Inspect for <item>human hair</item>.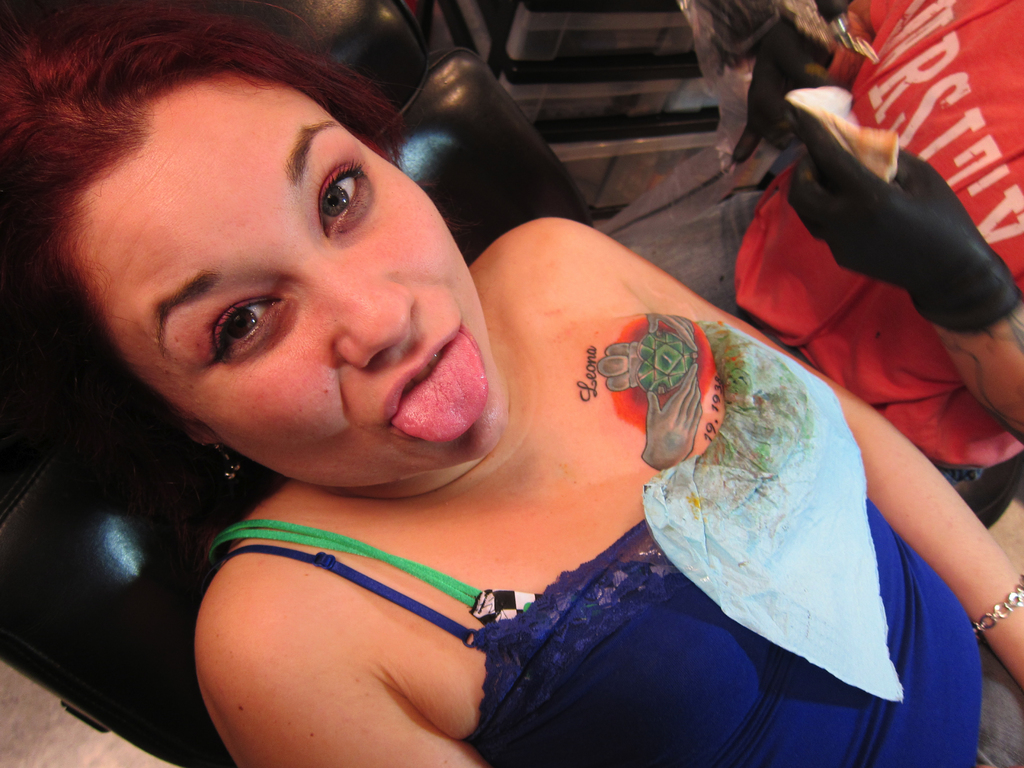
Inspection: rect(38, 26, 493, 497).
